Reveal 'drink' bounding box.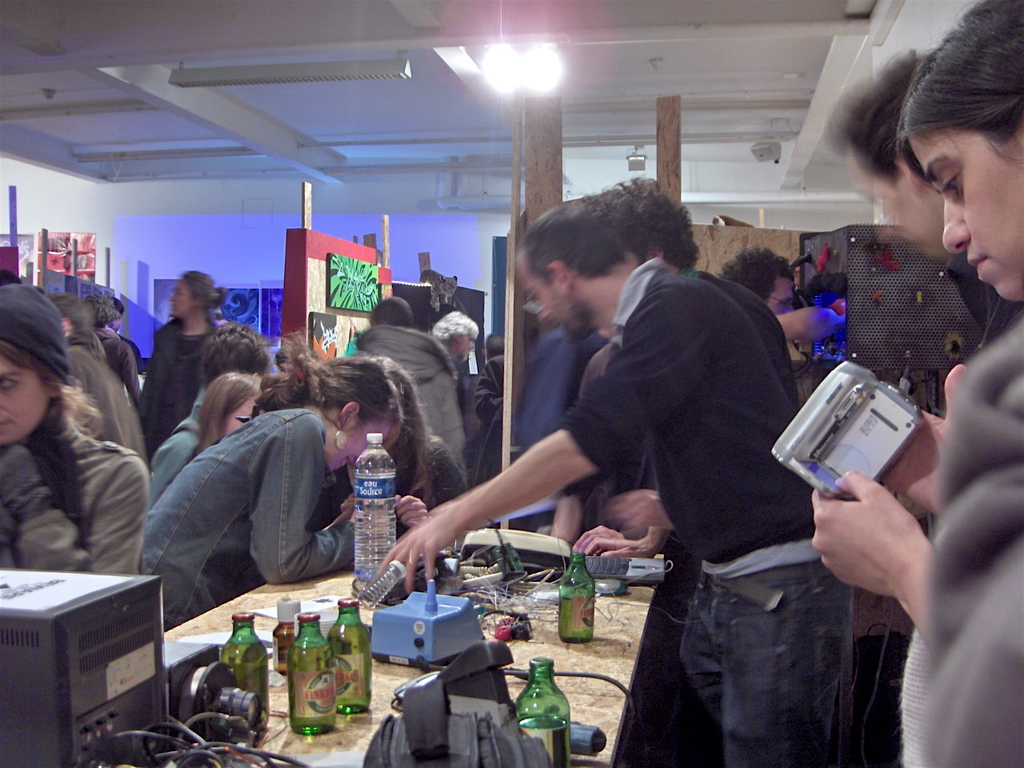
Revealed: crop(332, 622, 376, 714).
